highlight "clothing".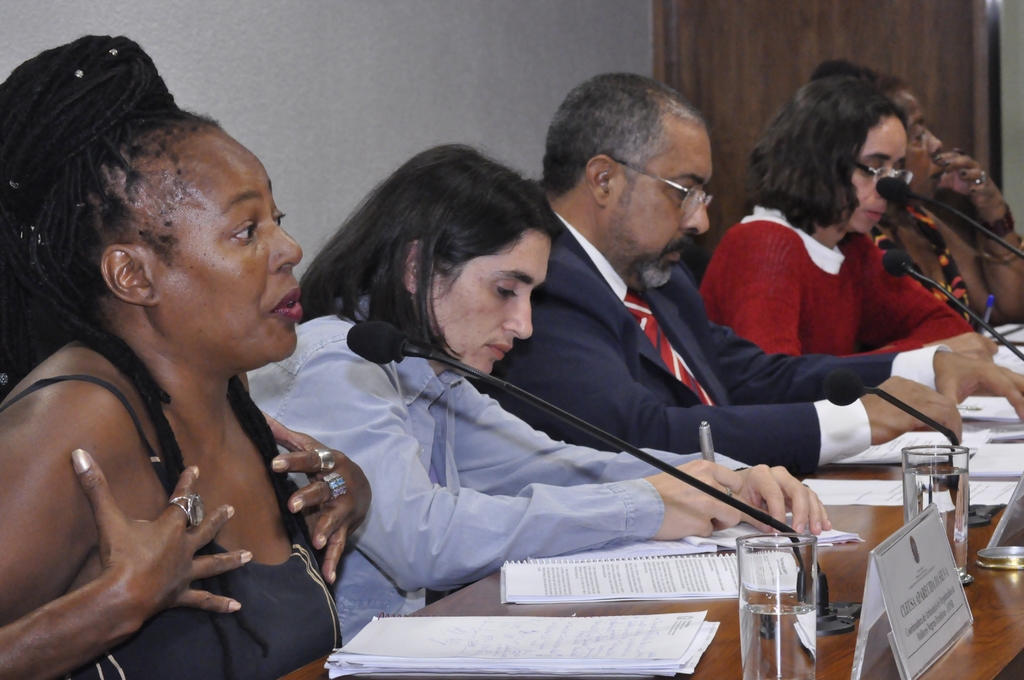
Highlighted region: 724, 179, 954, 391.
